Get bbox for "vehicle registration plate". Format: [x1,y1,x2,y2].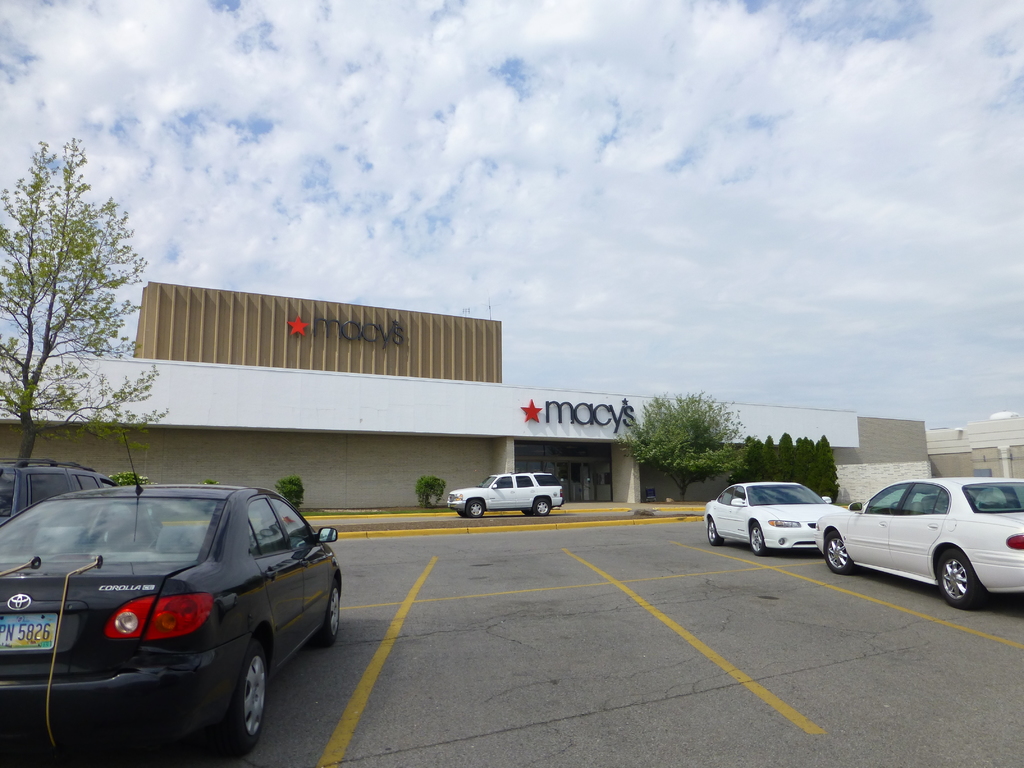
[0,611,57,651].
